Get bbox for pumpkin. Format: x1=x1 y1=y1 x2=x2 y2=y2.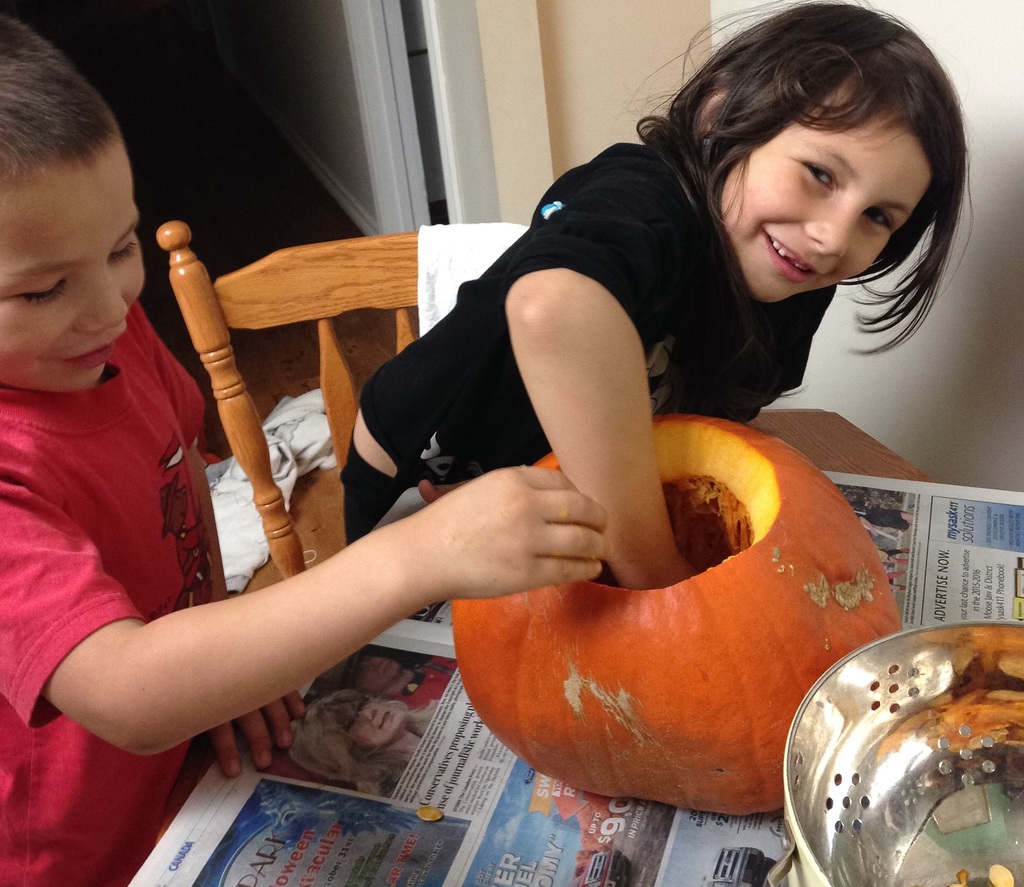
x1=450 y1=412 x2=922 y2=816.
